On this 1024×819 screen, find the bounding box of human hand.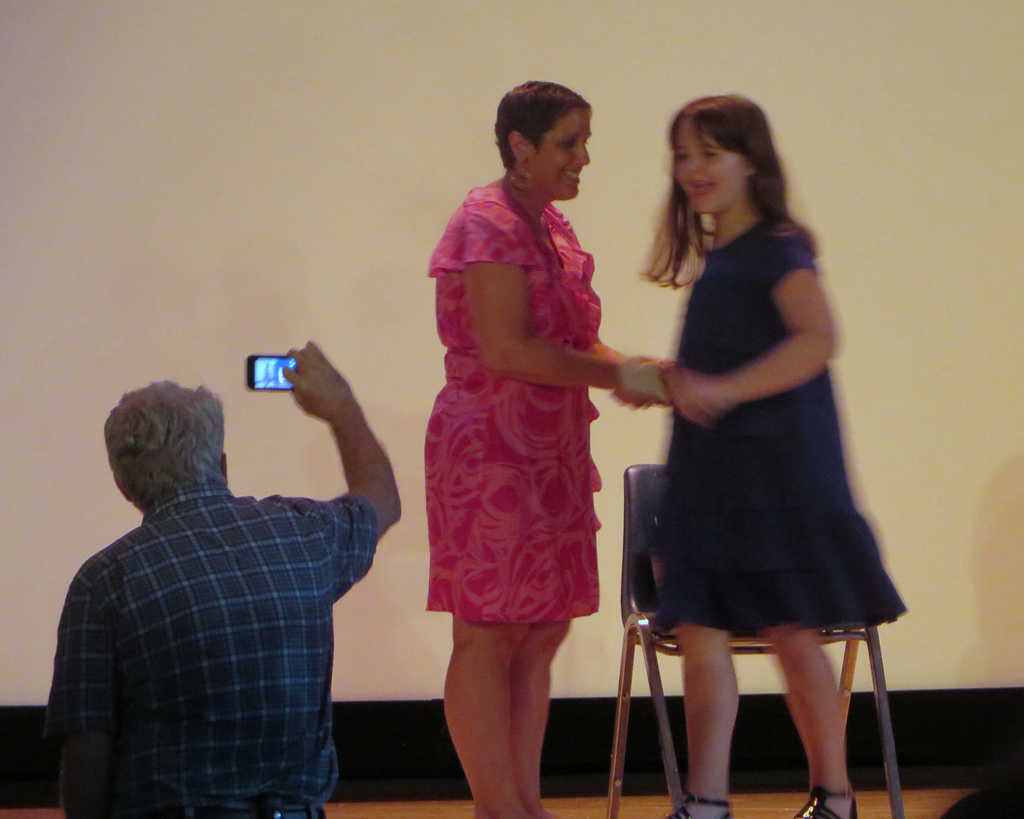
Bounding box: bbox=(615, 381, 671, 412).
